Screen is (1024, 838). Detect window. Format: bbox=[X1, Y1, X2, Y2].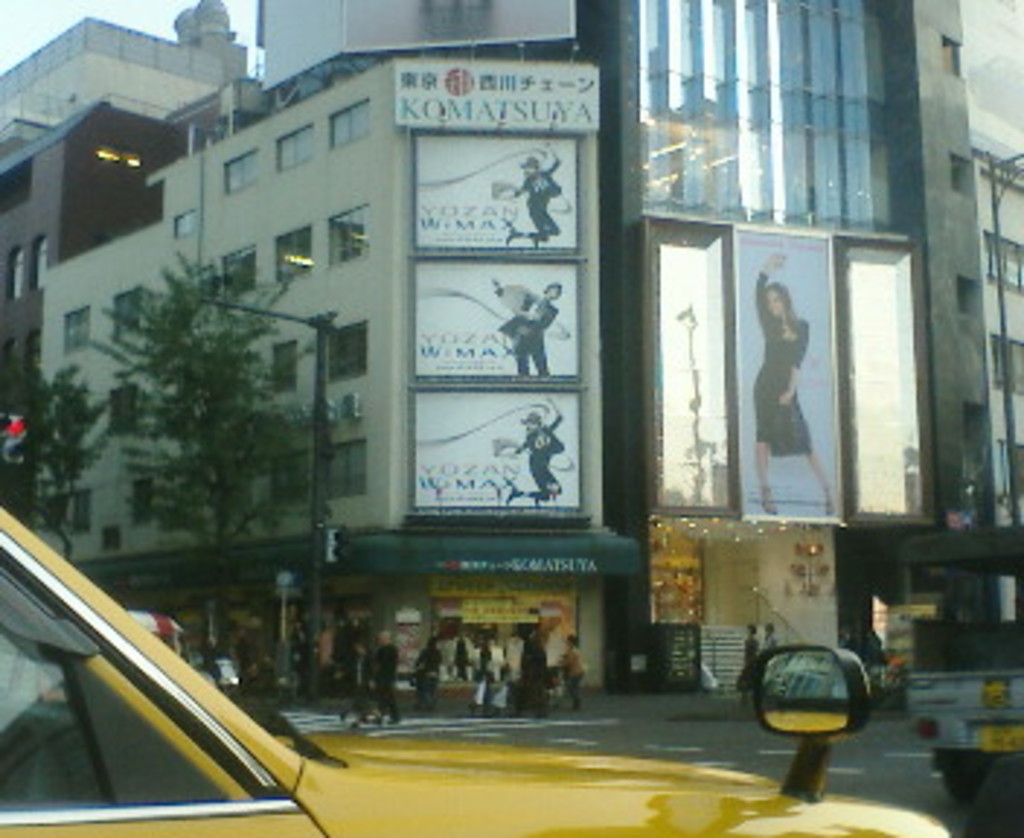
bbox=[172, 215, 195, 242].
